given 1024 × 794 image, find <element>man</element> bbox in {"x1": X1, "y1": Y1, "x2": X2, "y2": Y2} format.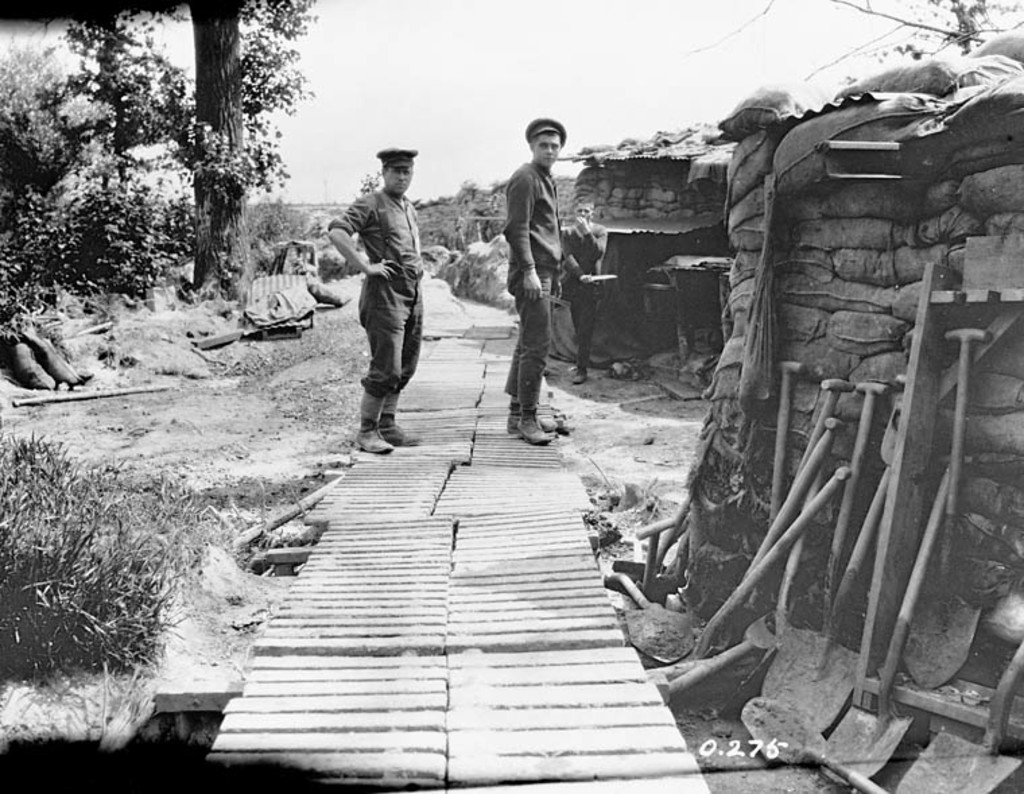
{"x1": 562, "y1": 197, "x2": 616, "y2": 381}.
